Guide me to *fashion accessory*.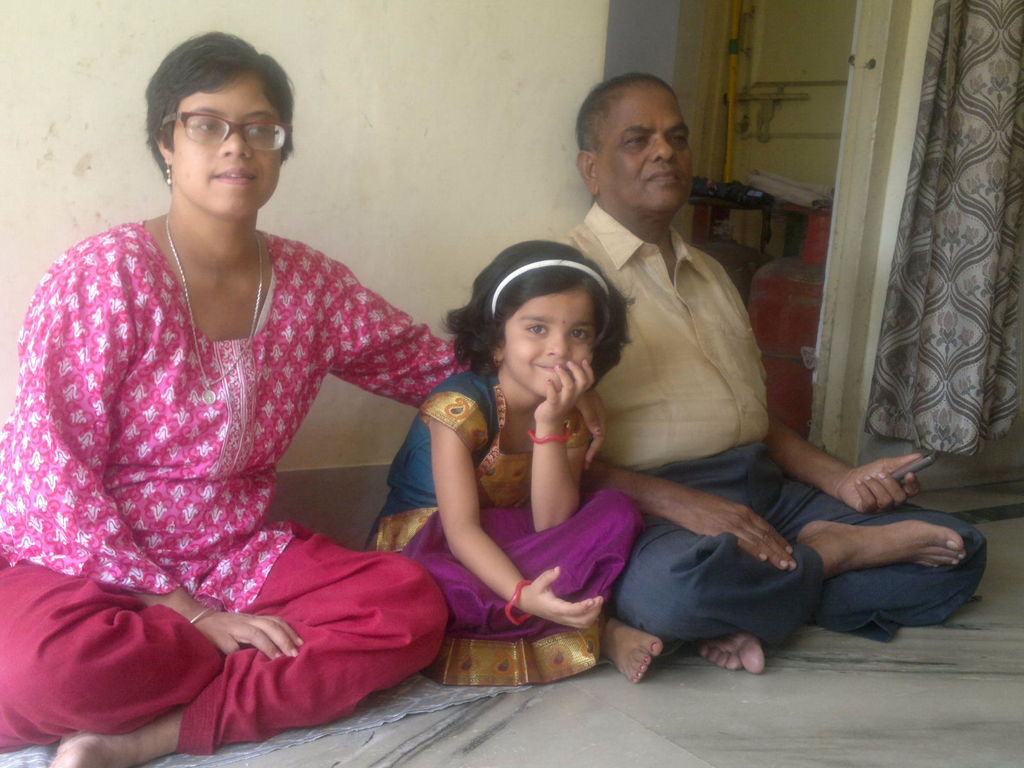
Guidance: 647:657:650:660.
